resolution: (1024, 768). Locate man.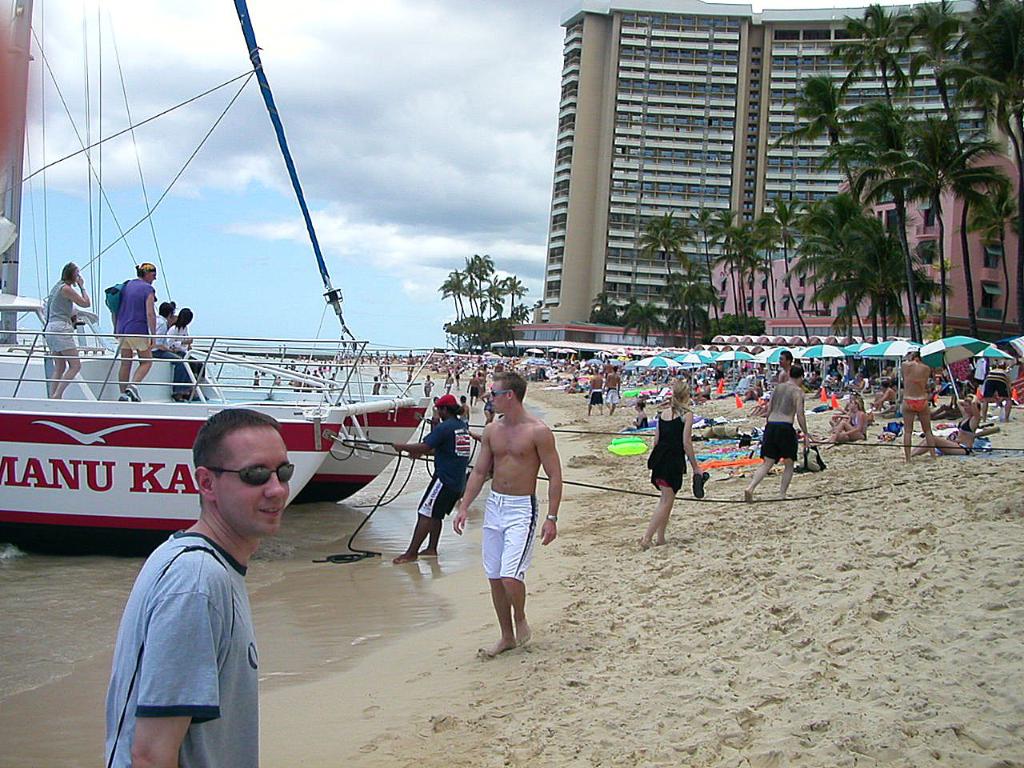
Rect(394, 392, 472, 562).
